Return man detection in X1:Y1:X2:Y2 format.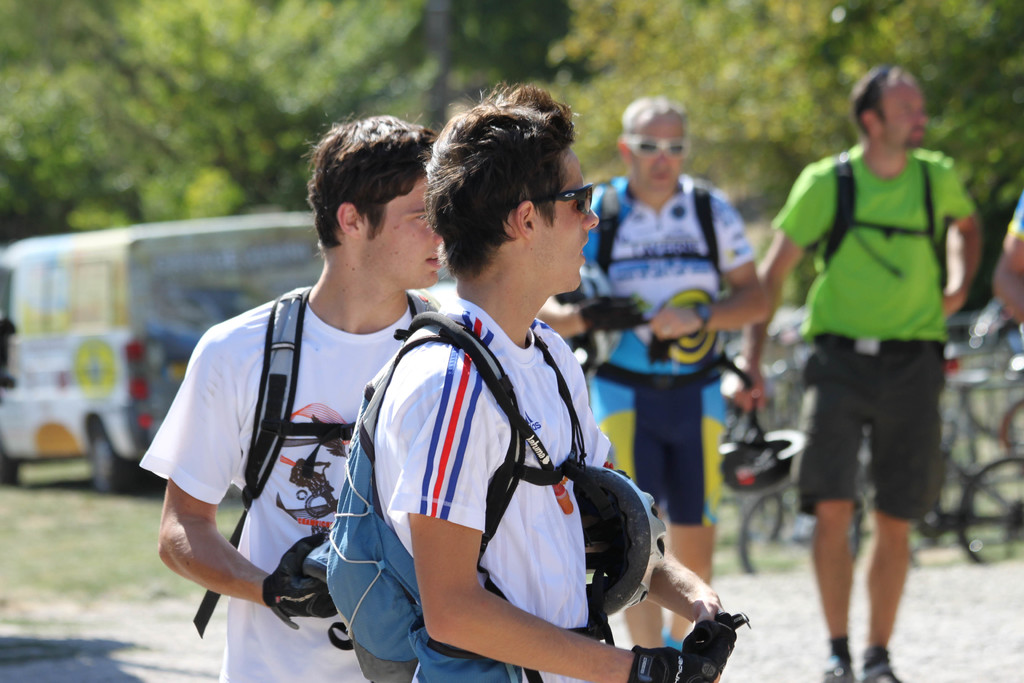
533:95:772:657.
